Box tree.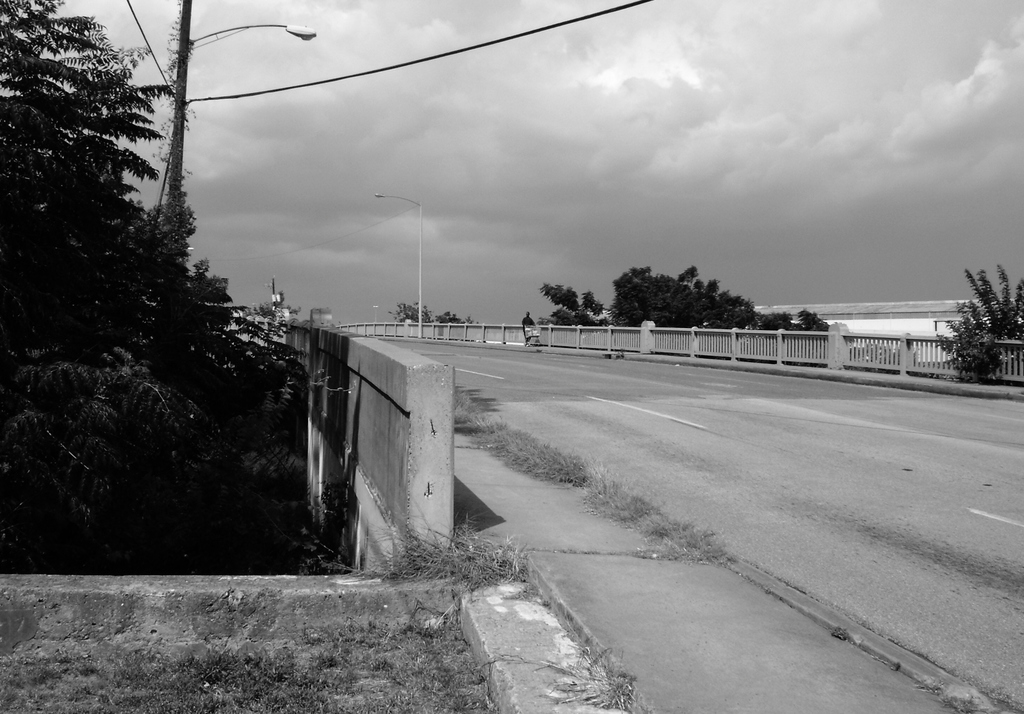
<box>391,293,493,328</box>.
